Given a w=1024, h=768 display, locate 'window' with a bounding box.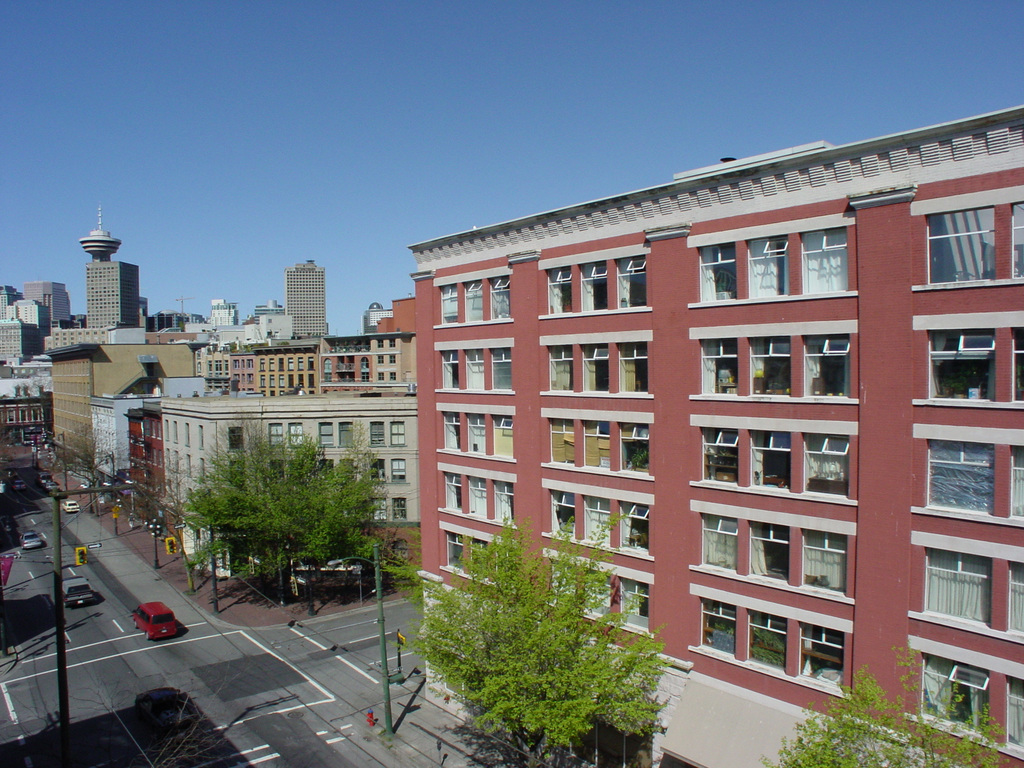
Located: (922,556,995,627).
